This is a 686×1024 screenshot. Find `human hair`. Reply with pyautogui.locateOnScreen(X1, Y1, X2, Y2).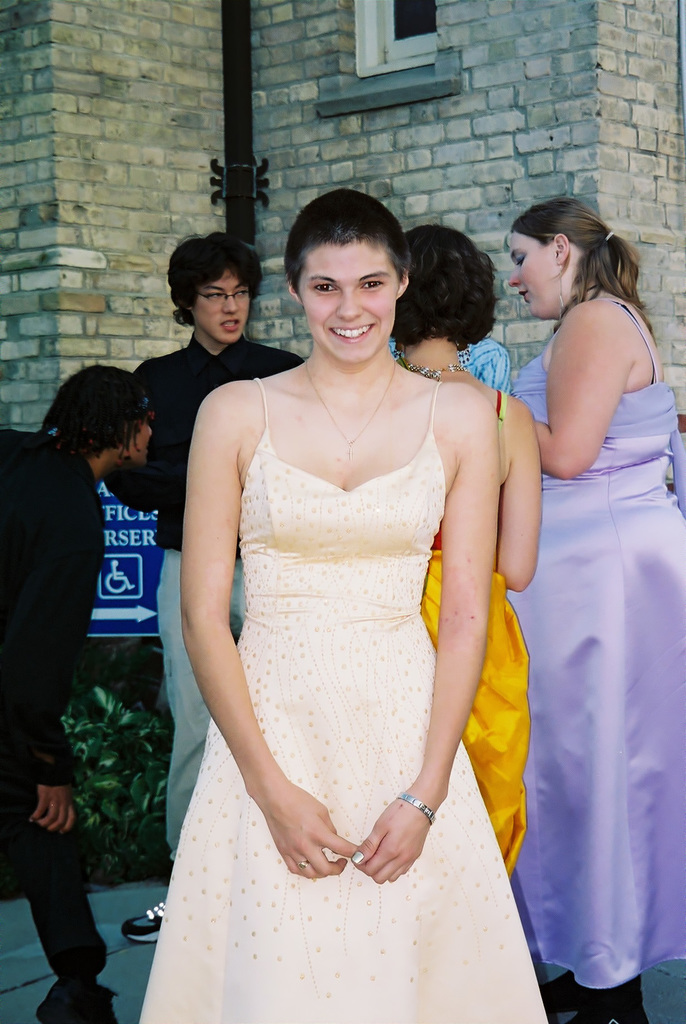
pyautogui.locateOnScreen(514, 188, 648, 329).
